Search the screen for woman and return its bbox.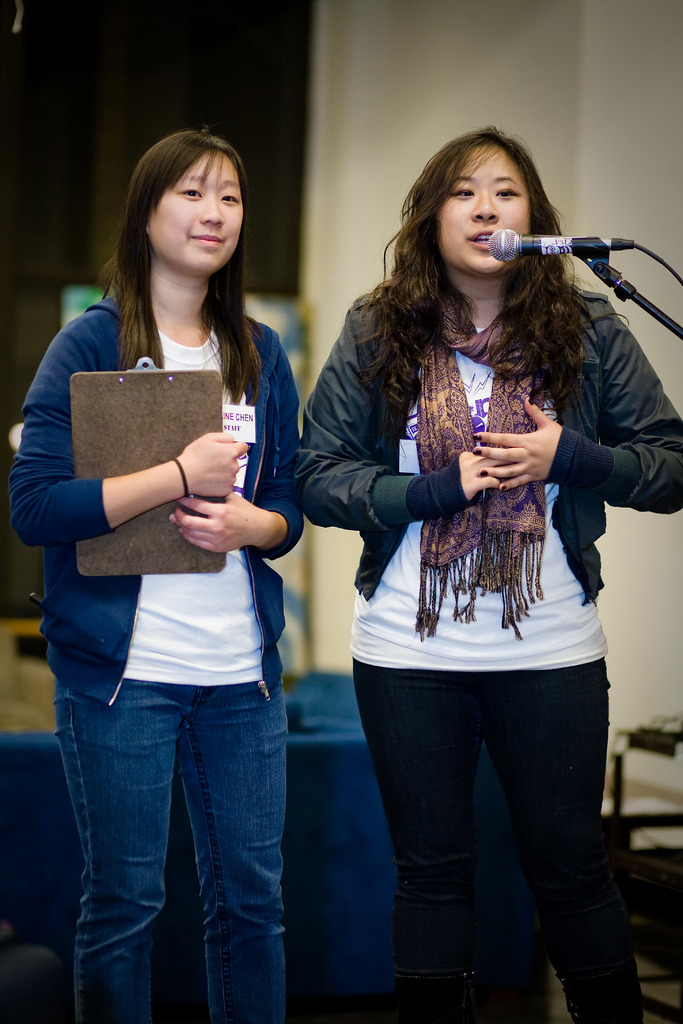
Found: box=[279, 170, 657, 1023].
